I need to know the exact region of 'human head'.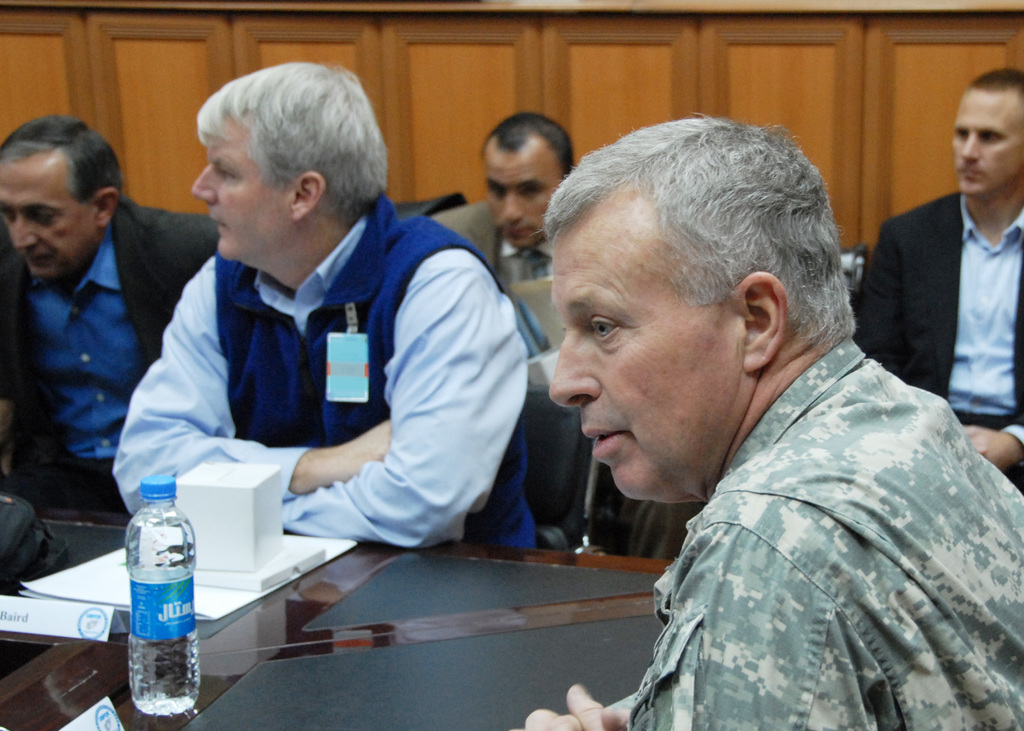
Region: 0,118,119,288.
